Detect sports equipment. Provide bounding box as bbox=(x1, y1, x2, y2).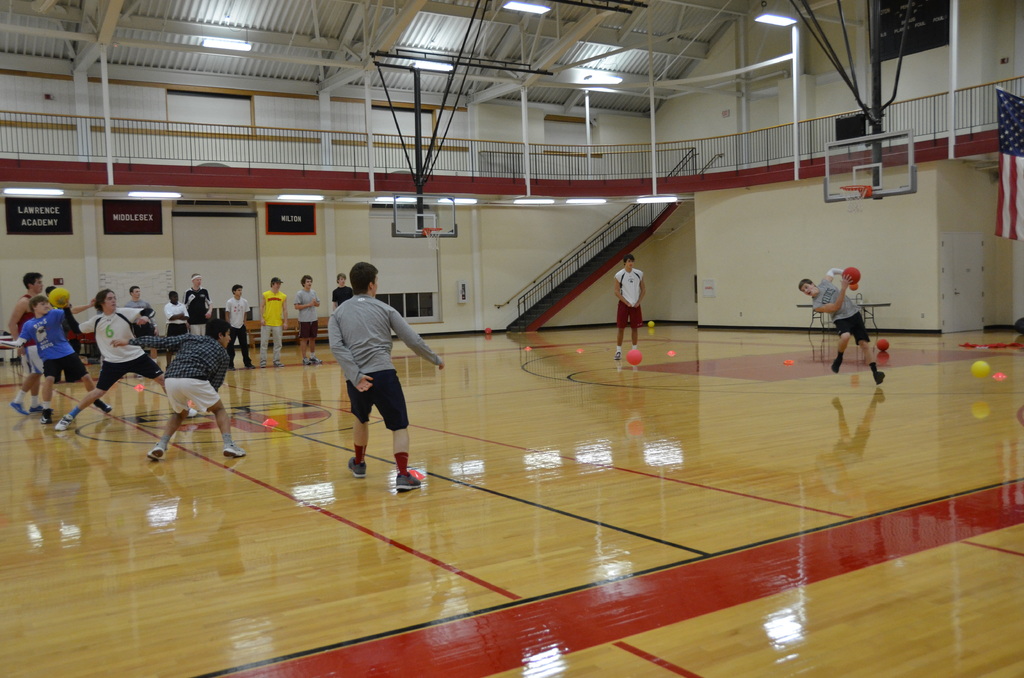
bbox=(840, 266, 862, 287).
